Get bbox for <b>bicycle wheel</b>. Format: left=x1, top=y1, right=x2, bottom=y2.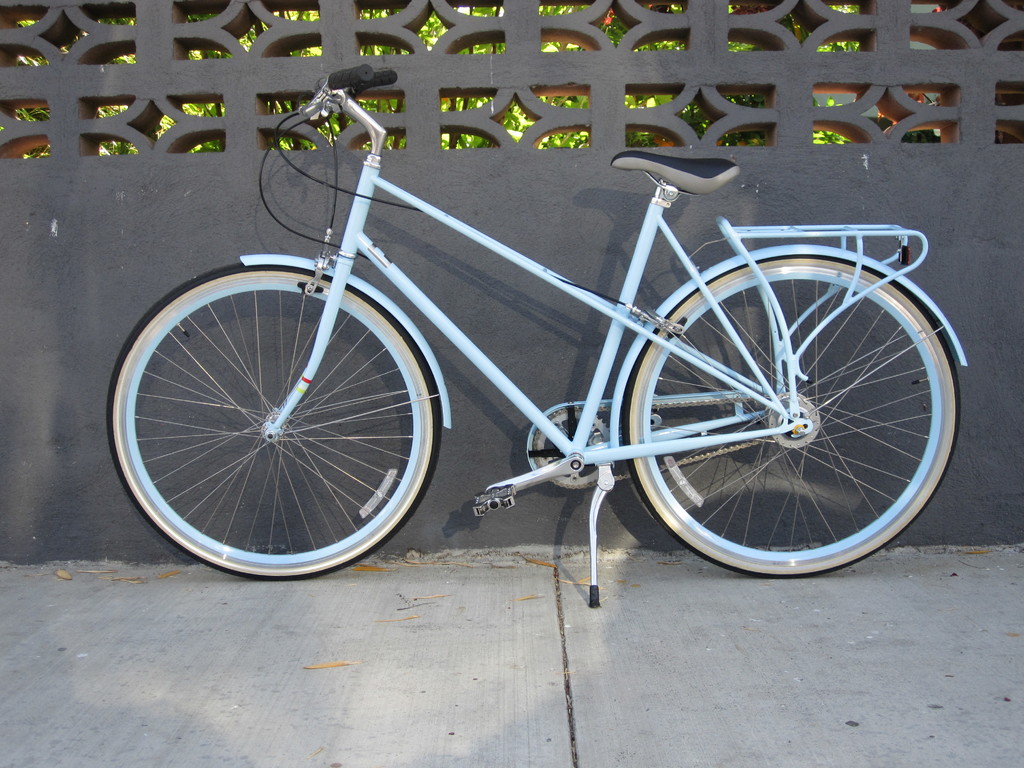
left=621, top=257, right=957, bottom=579.
